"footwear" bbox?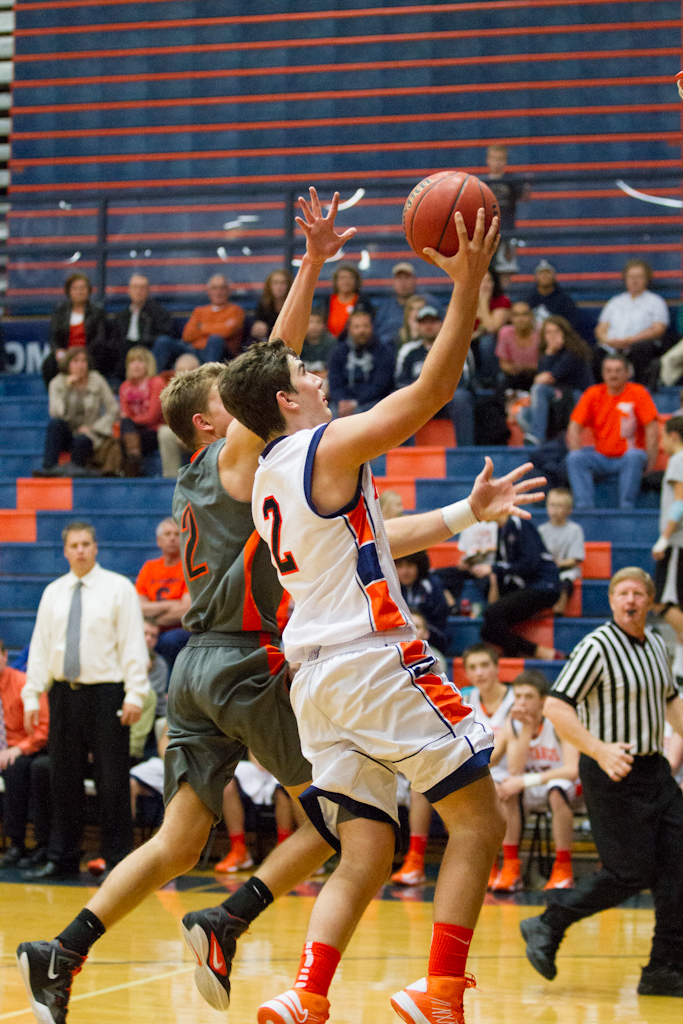
Rect(542, 867, 574, 891)
